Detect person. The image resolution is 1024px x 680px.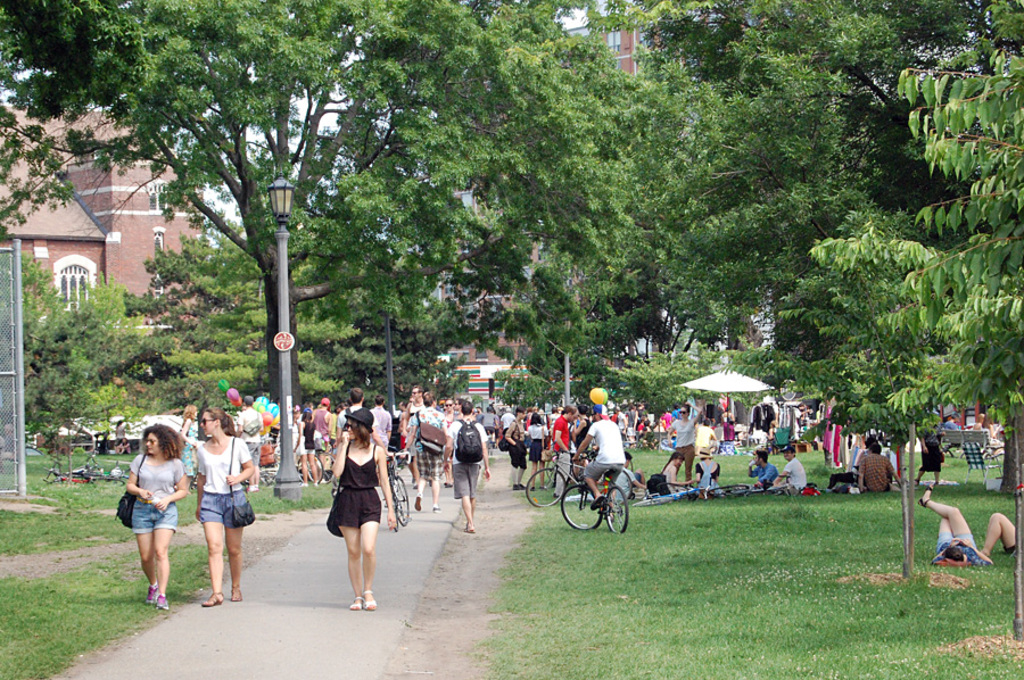
x1=192, y1=407, x2=257, y2=613.
